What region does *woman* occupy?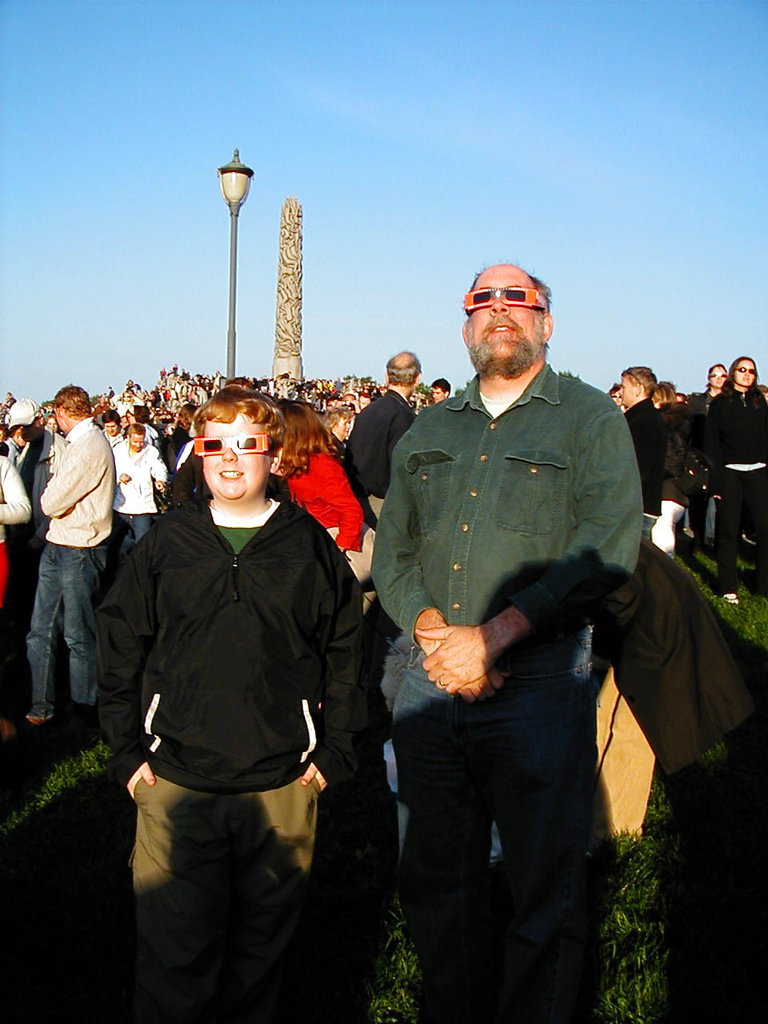
crop(702, 350, 767, 609).
